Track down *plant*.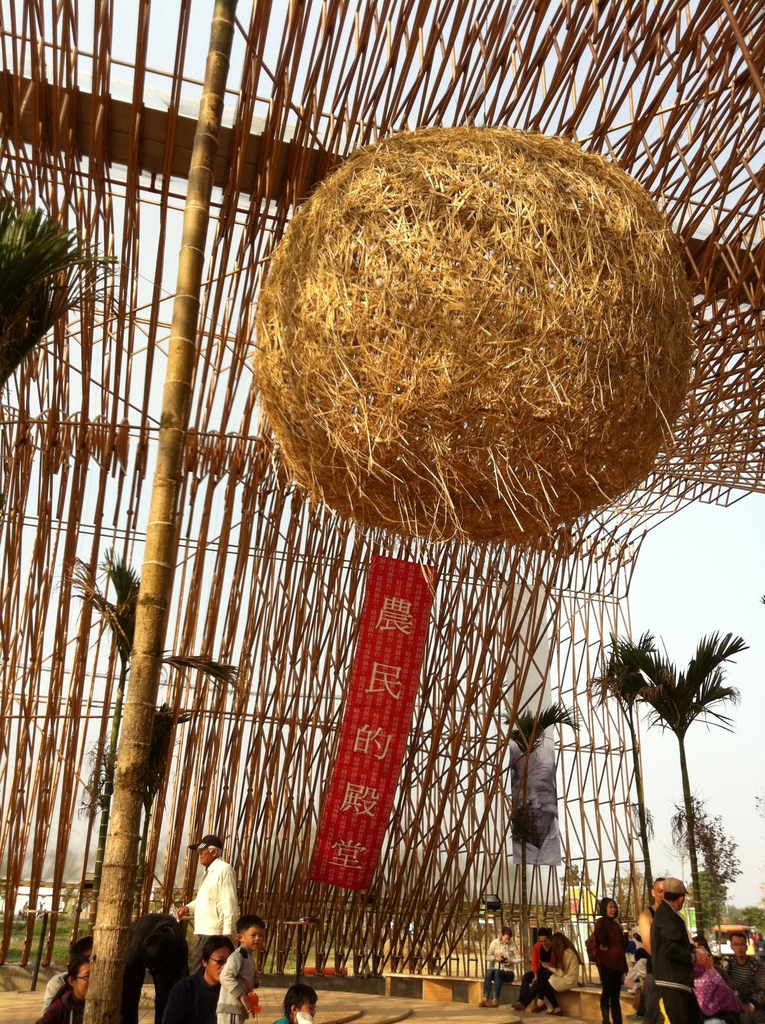
Tracked to (620, 634, 750, 944).
